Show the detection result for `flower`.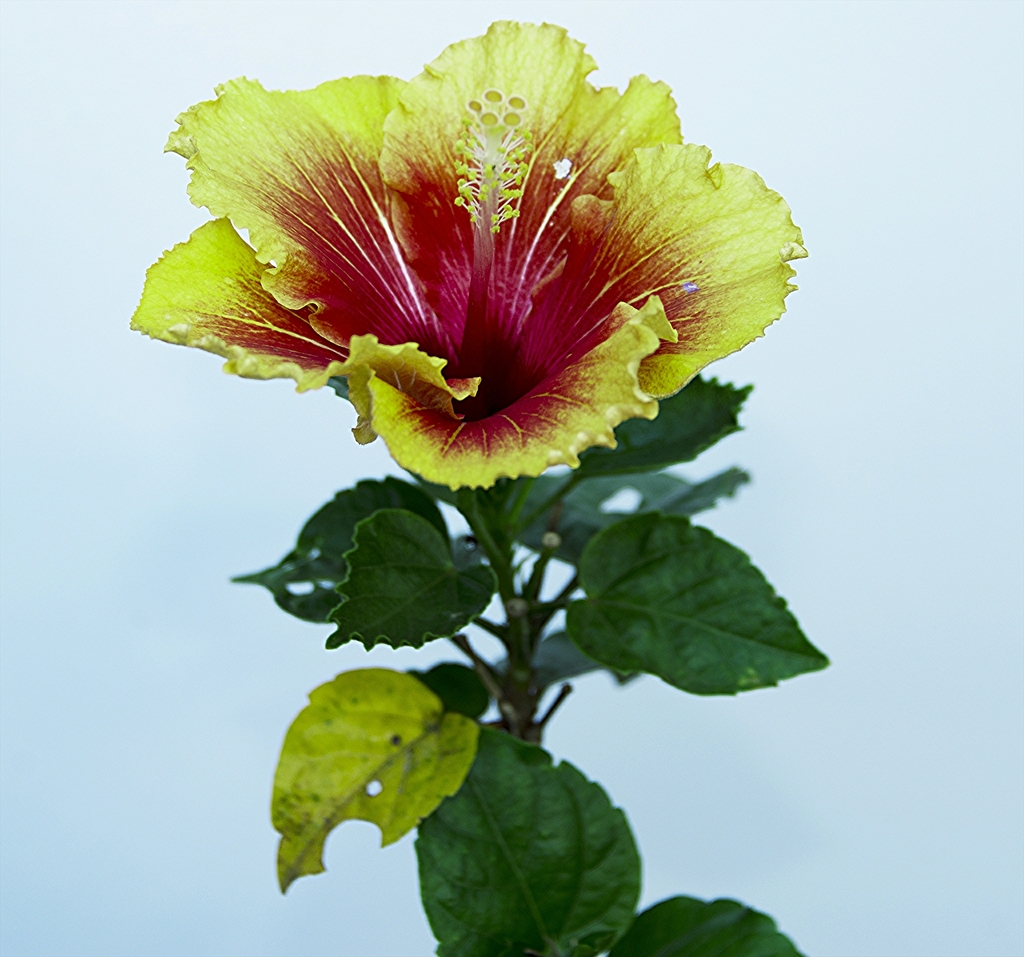
143 19 781 507.
